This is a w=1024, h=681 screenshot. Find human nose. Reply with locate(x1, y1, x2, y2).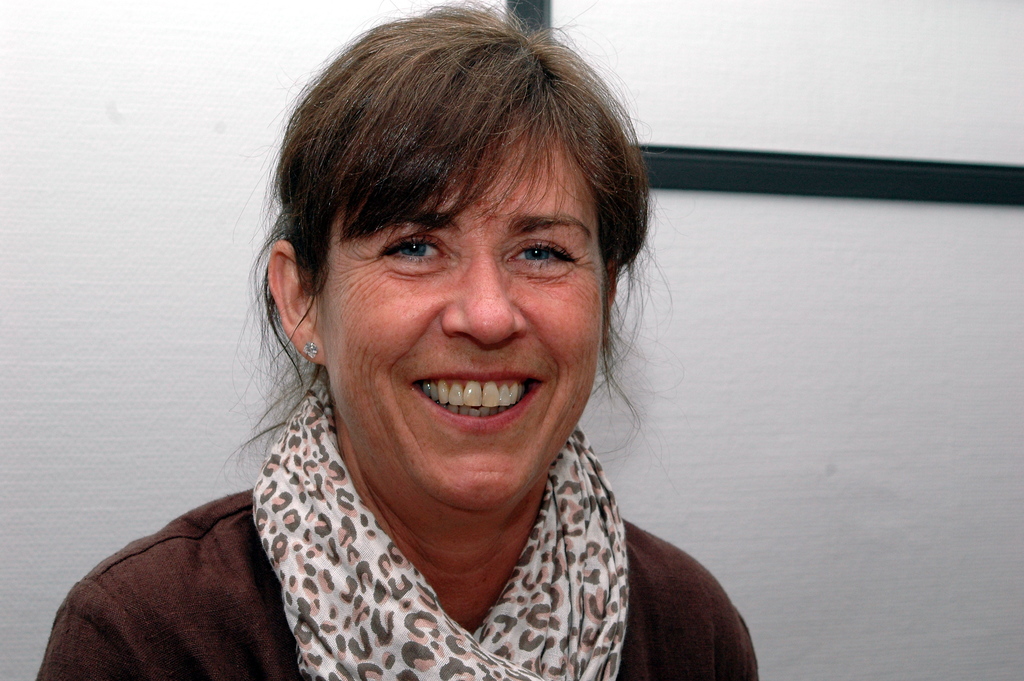
locate(440, 243, 525, 343).
